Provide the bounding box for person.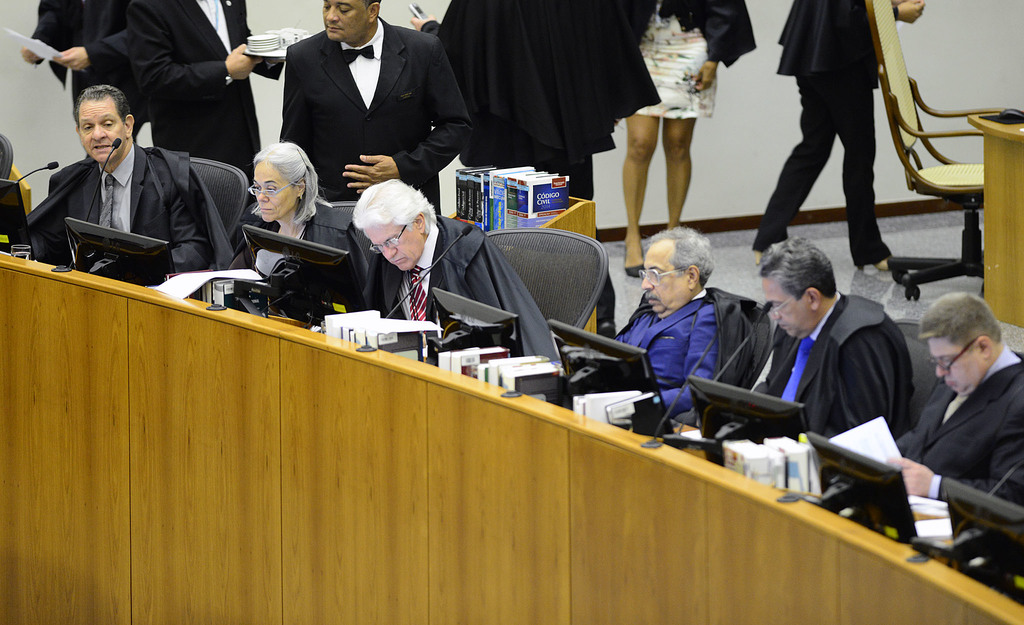
[232, 142, 369, 290].
